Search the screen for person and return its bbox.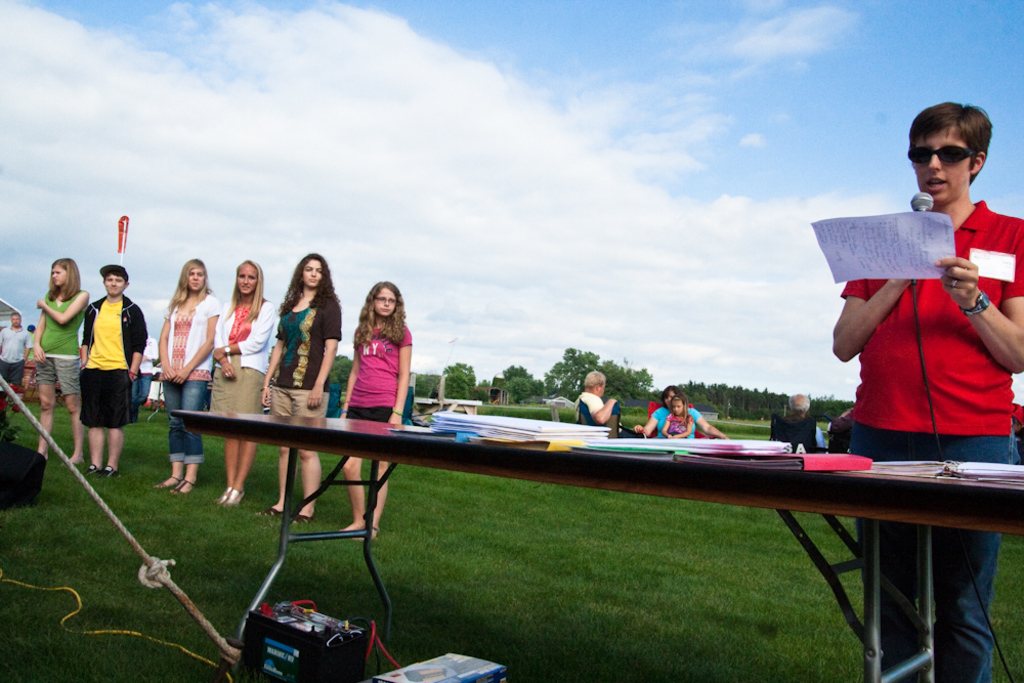
Found: detection(0, 309, 34, 405).
